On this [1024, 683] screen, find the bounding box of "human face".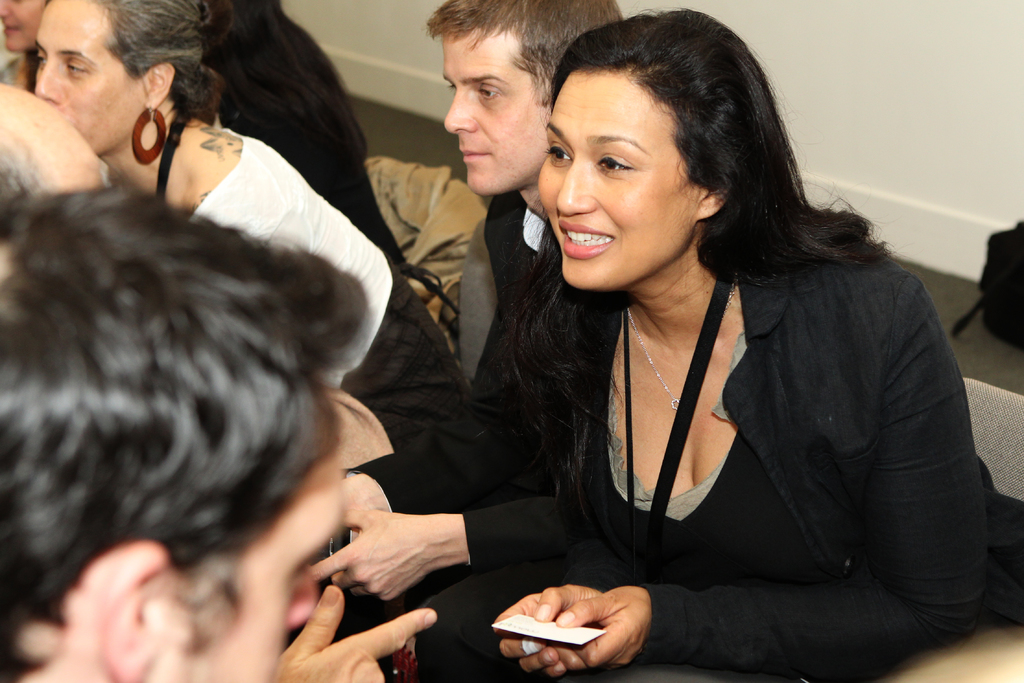
Bounding box: pyautogui.locateOnScreen(0, 0, 42, 52).
